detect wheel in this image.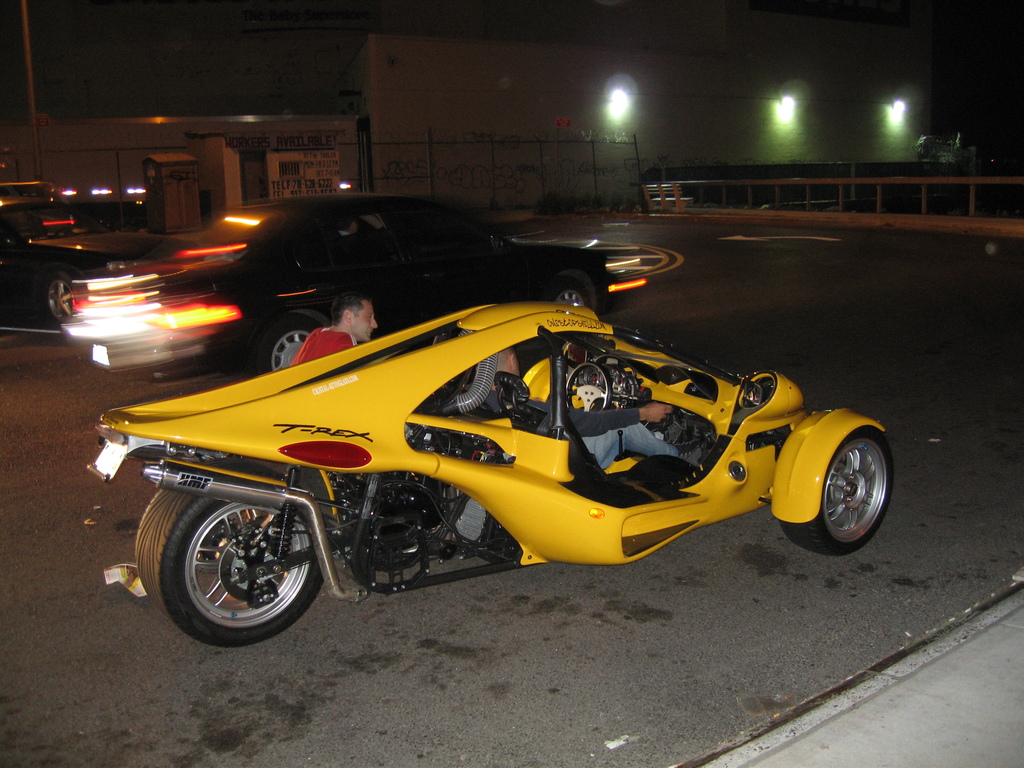
Detection: <bbox>42, 270, 77, 330</bbox>.
